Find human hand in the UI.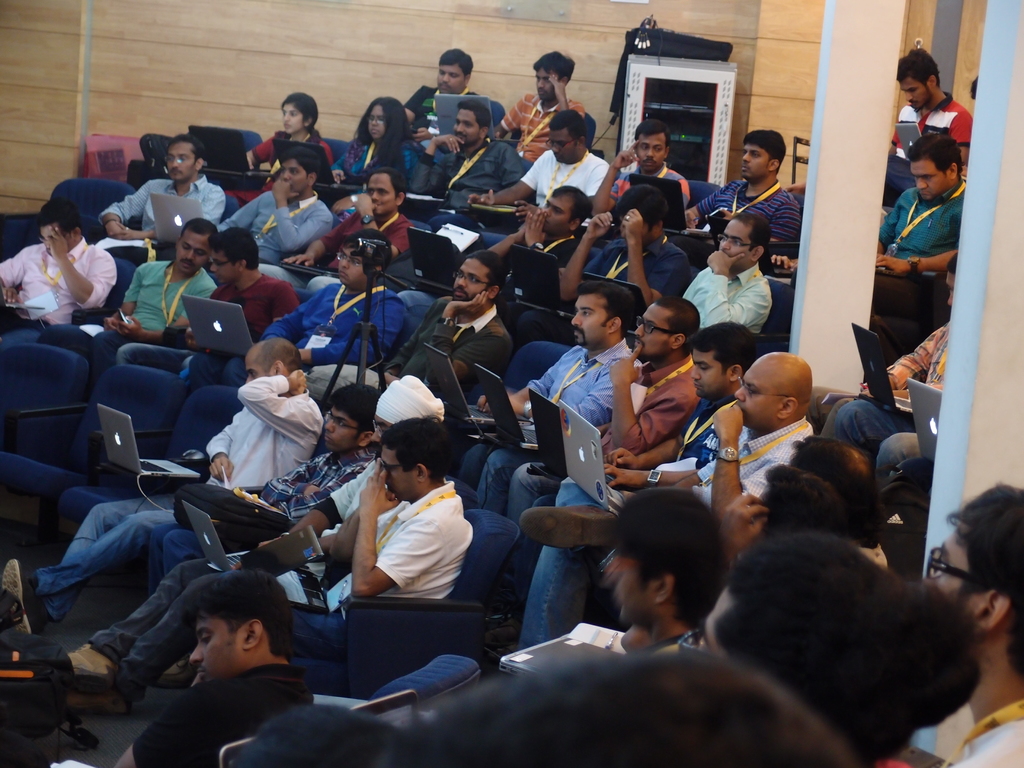
UI element at [x1=611, y1=138, x2=644, y2=171].
